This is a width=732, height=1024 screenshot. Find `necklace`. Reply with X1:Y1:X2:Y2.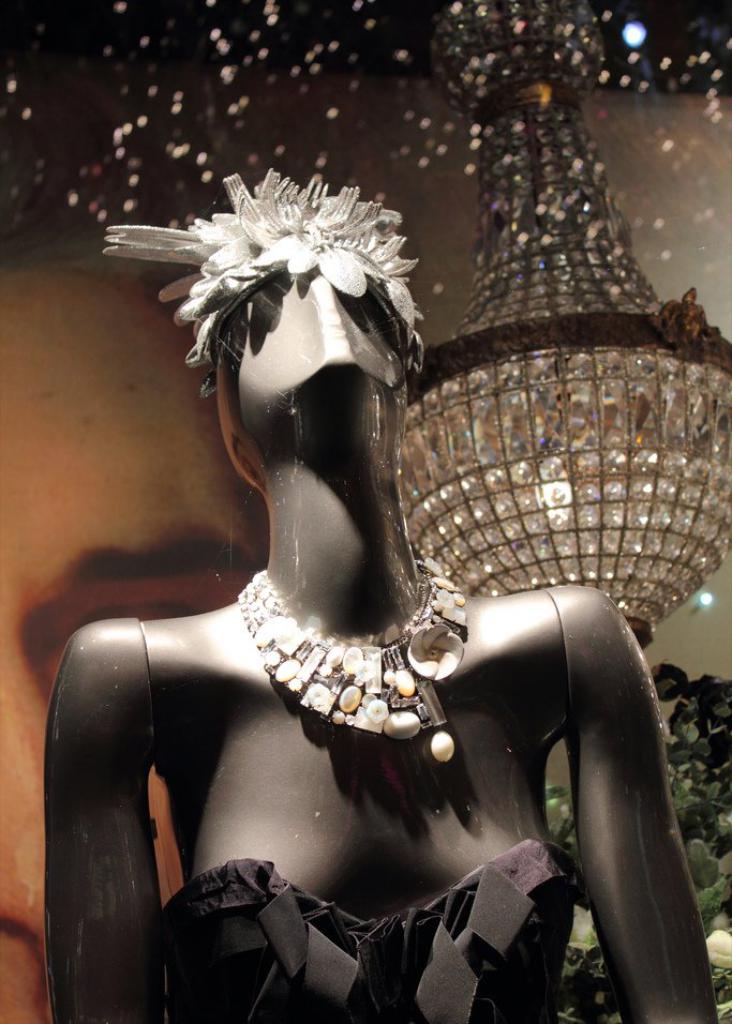
273:557:464:765.
